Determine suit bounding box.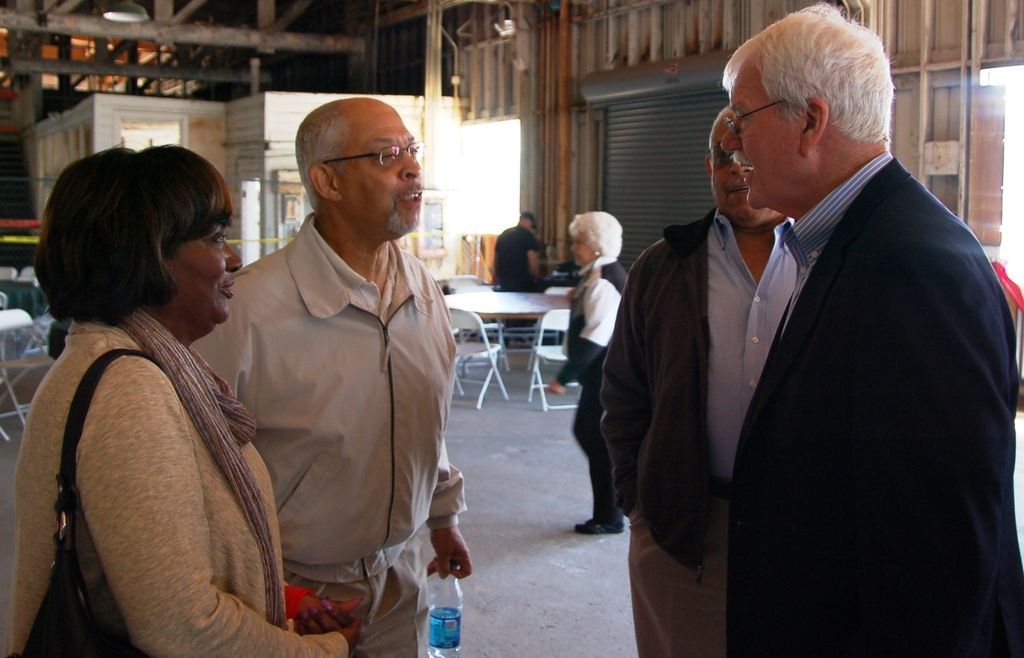
Determined: 509 108 999 638.
